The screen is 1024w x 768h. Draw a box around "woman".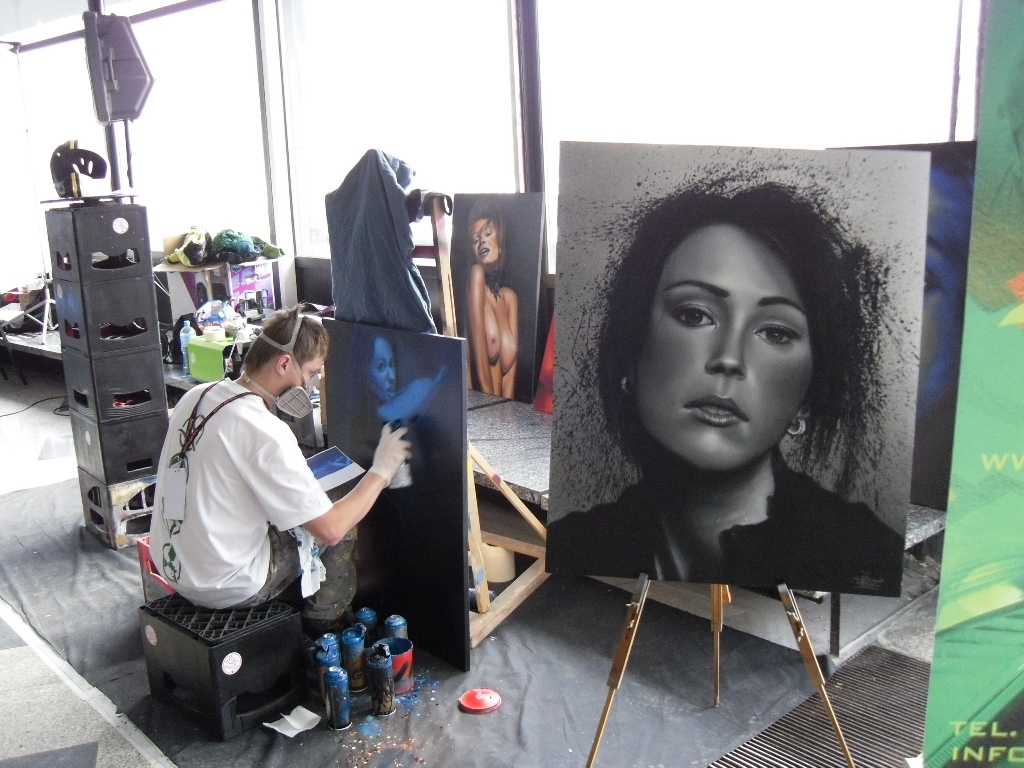
detection(459, 210, 525, 402).
